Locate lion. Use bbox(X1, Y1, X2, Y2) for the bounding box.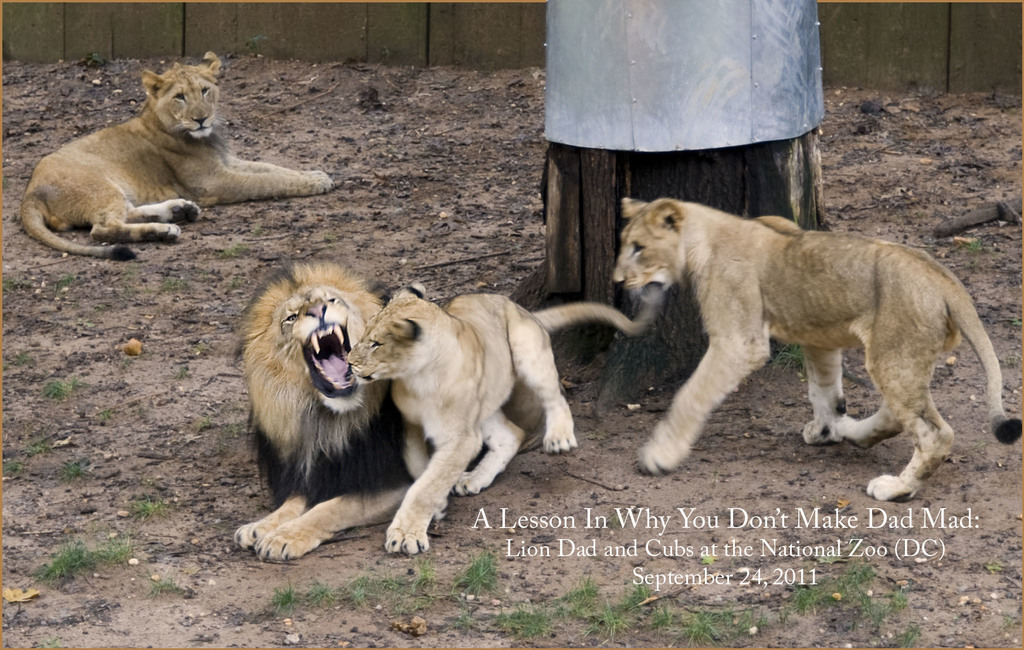
bbox(17, 51, 332, 265).
